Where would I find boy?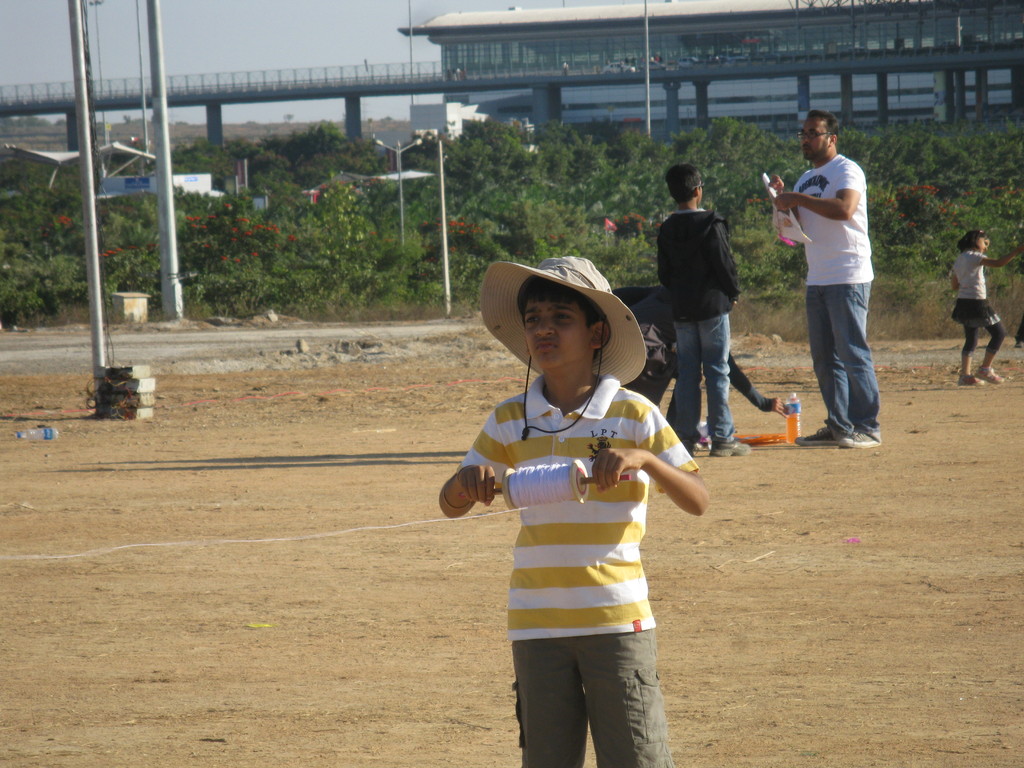
At {"left": 657, "top": 163, "right": 740, "bottom": 448}.
